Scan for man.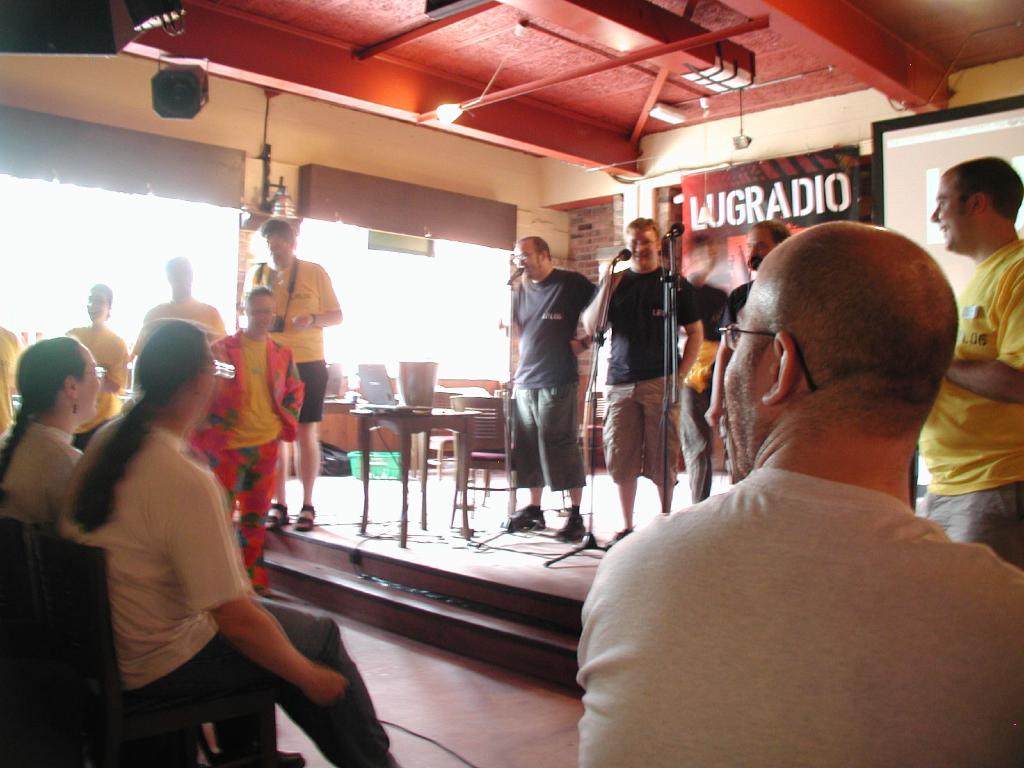
Scan result: <box>56,321,399,767</box>.
